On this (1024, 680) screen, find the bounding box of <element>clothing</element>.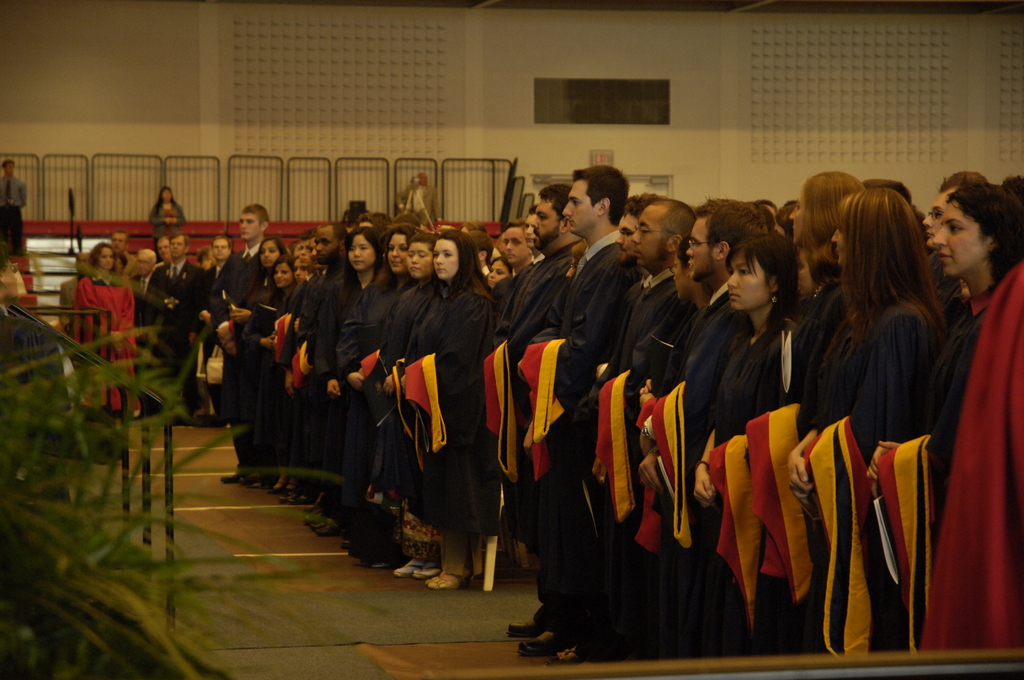
Bounding box: 625/302/698/583.
